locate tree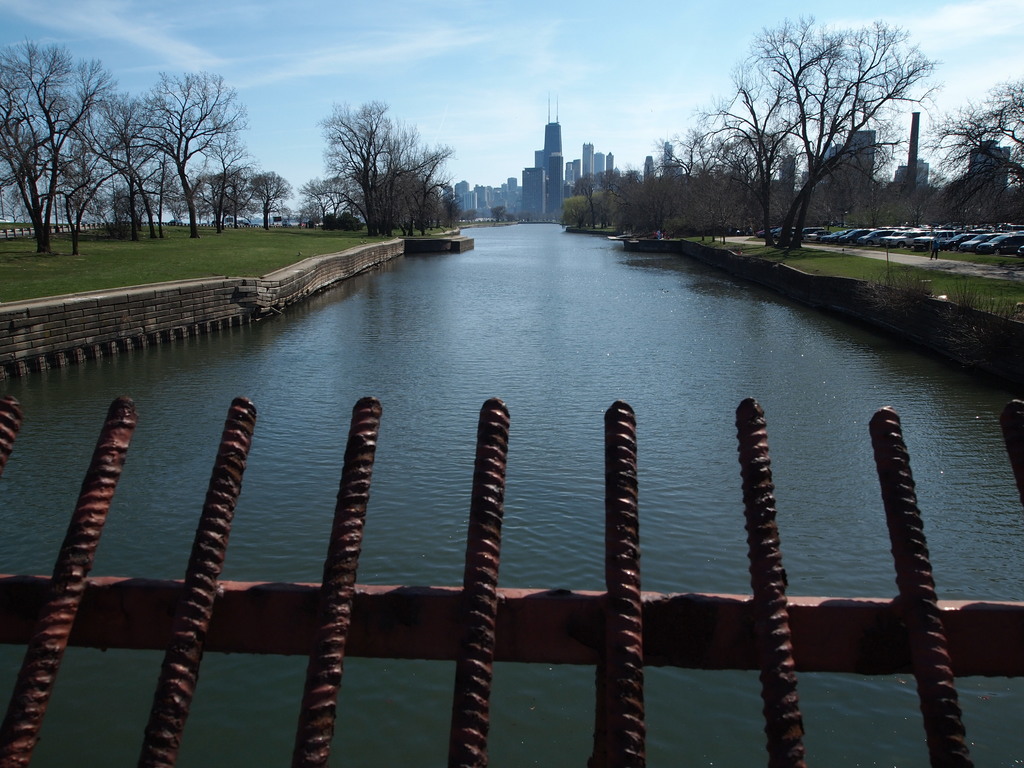
bbox=[38, 134, 116, 254]
